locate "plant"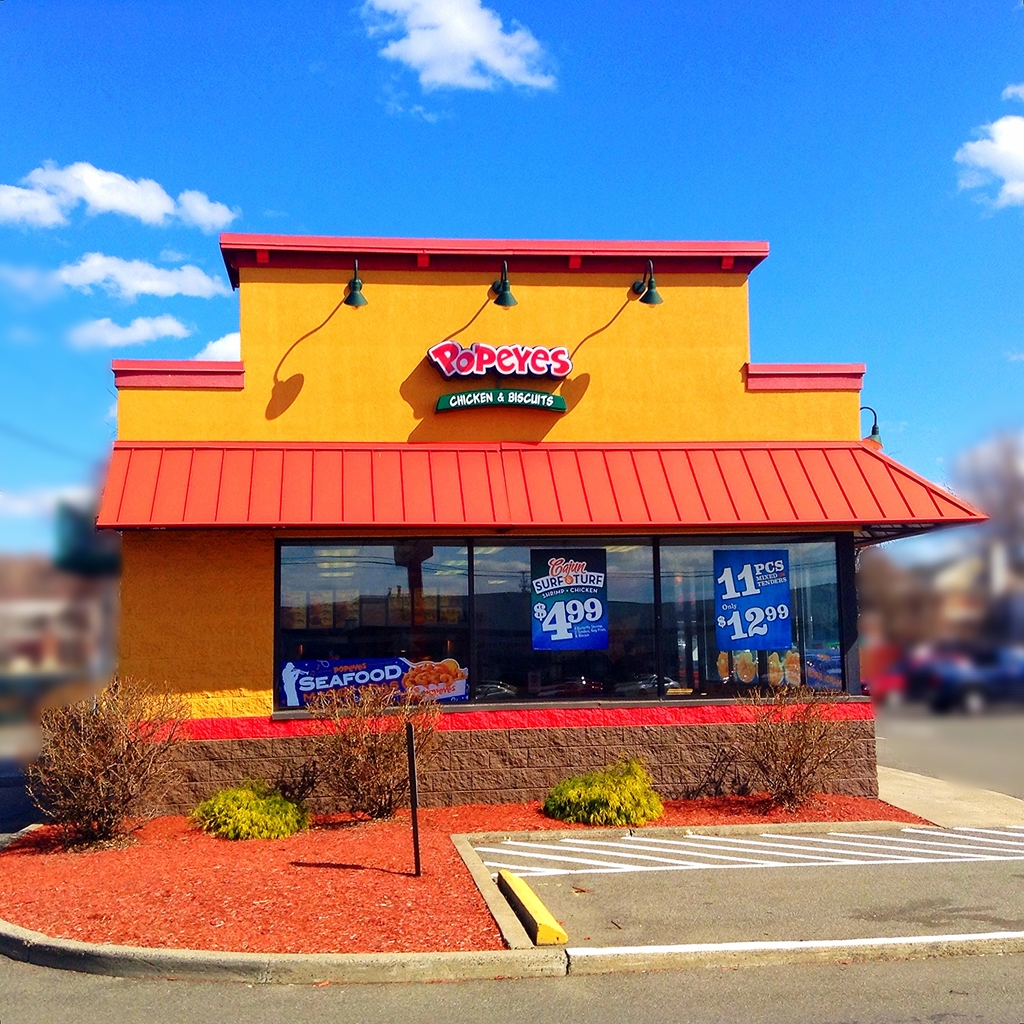
[x1=538, y1=756, x2=658, y2=829]
